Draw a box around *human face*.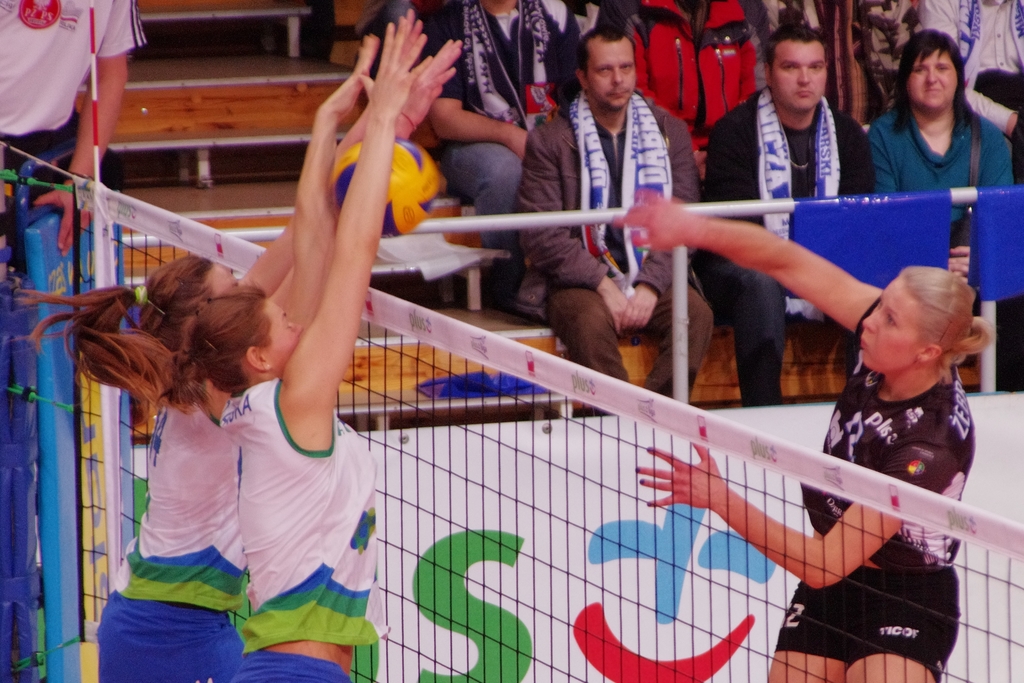
bbox(906, 49, 961, 106).
